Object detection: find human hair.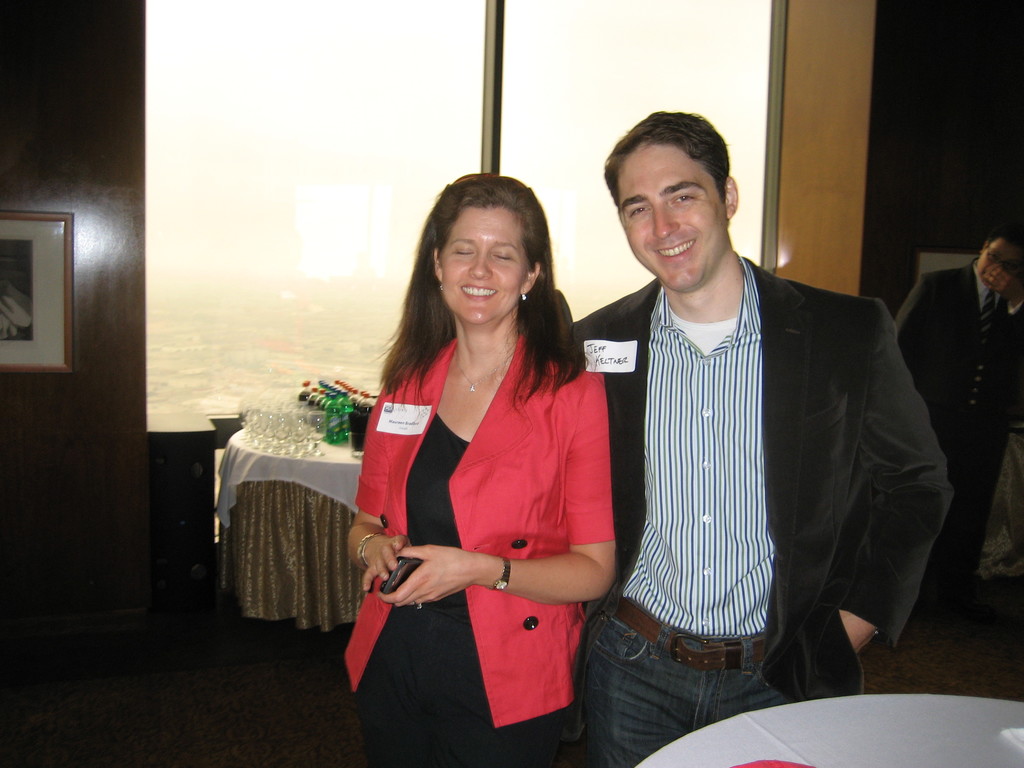
locate(989, 227, 1023, 252).
